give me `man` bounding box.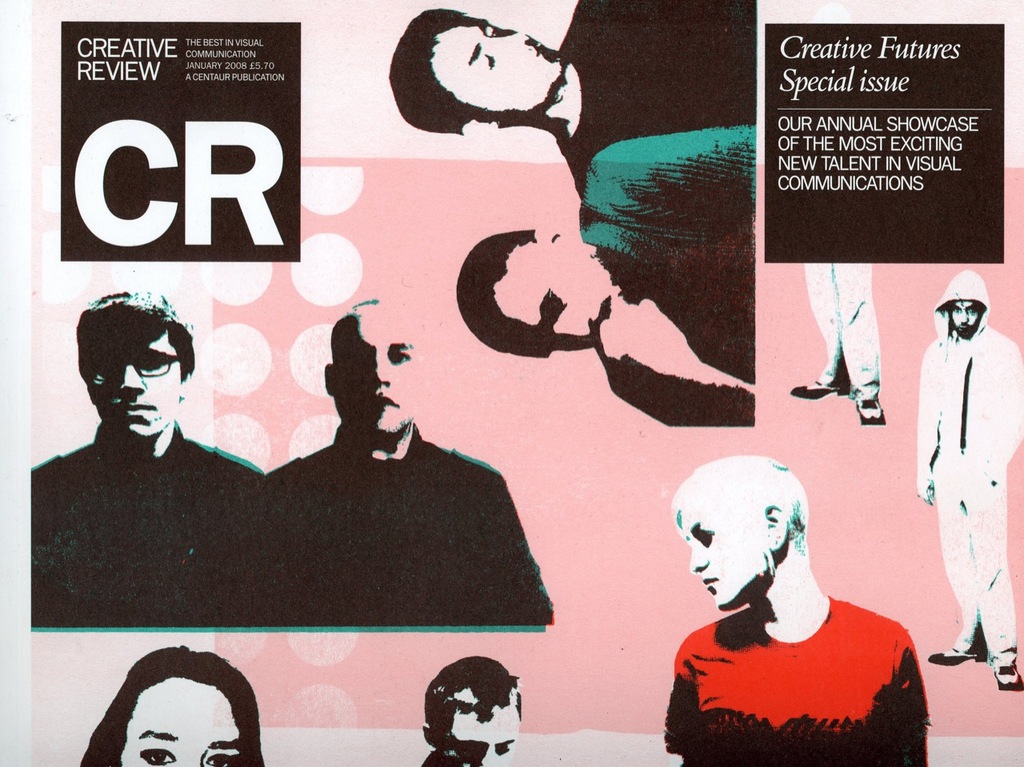
box(386, 0, 756, 388).
